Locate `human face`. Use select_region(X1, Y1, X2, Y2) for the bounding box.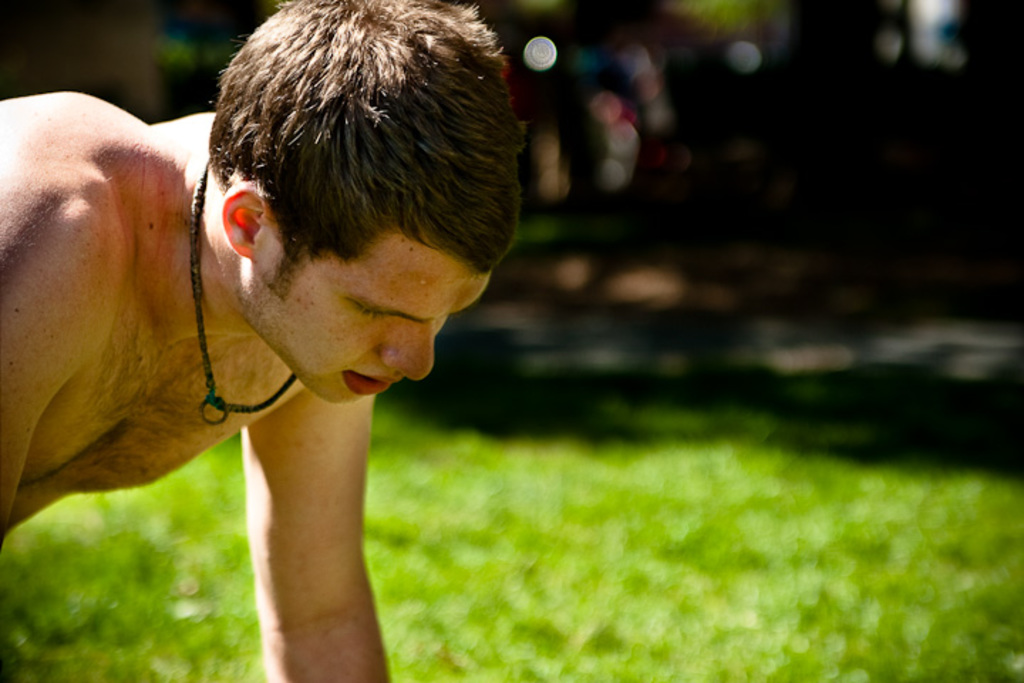
select_region(236, 229, 491, 404).
